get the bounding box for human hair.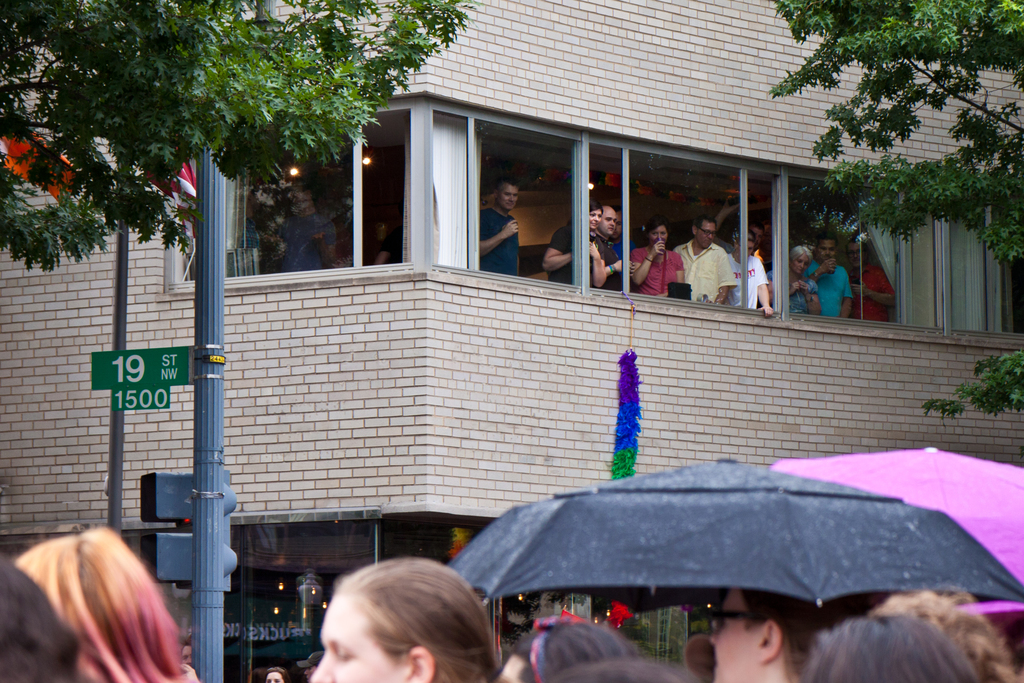
x1=690, y1=214, x2=717, y2=232.
